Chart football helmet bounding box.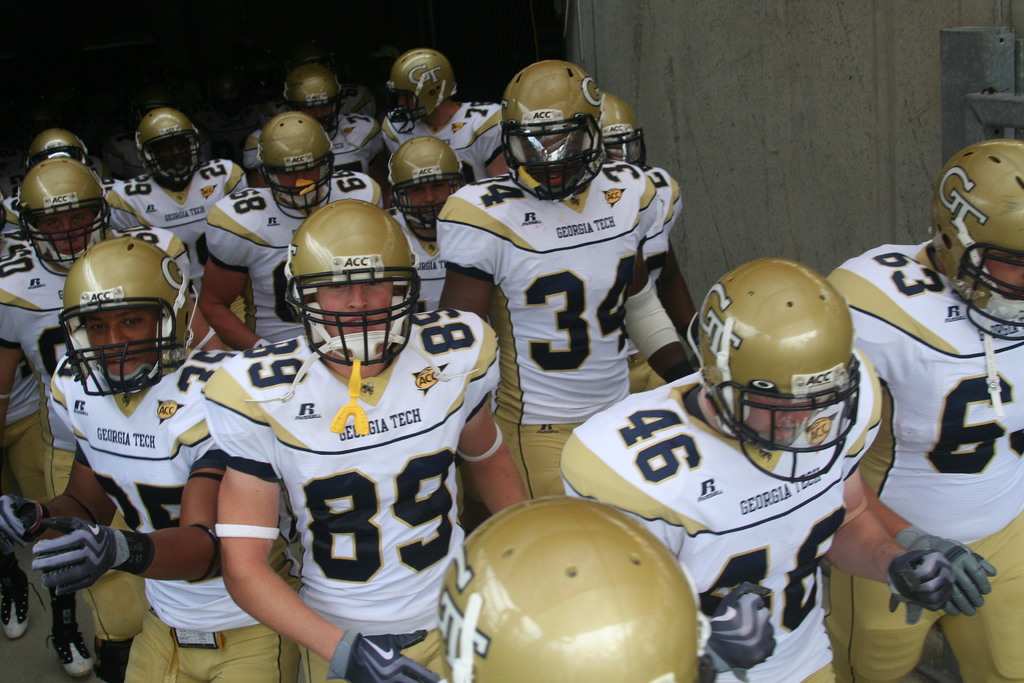
Charted: x1=293 y1=193 x2=420 y2=372.
